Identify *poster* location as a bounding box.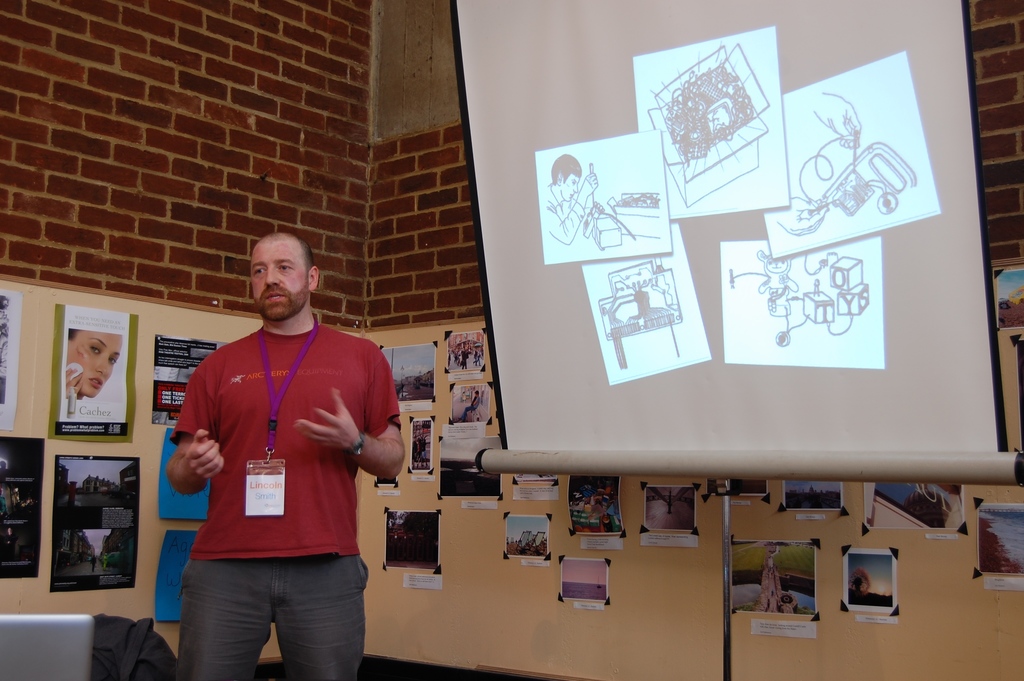
pyautogui.locateOnScreen(0, 438, 54, 582).
